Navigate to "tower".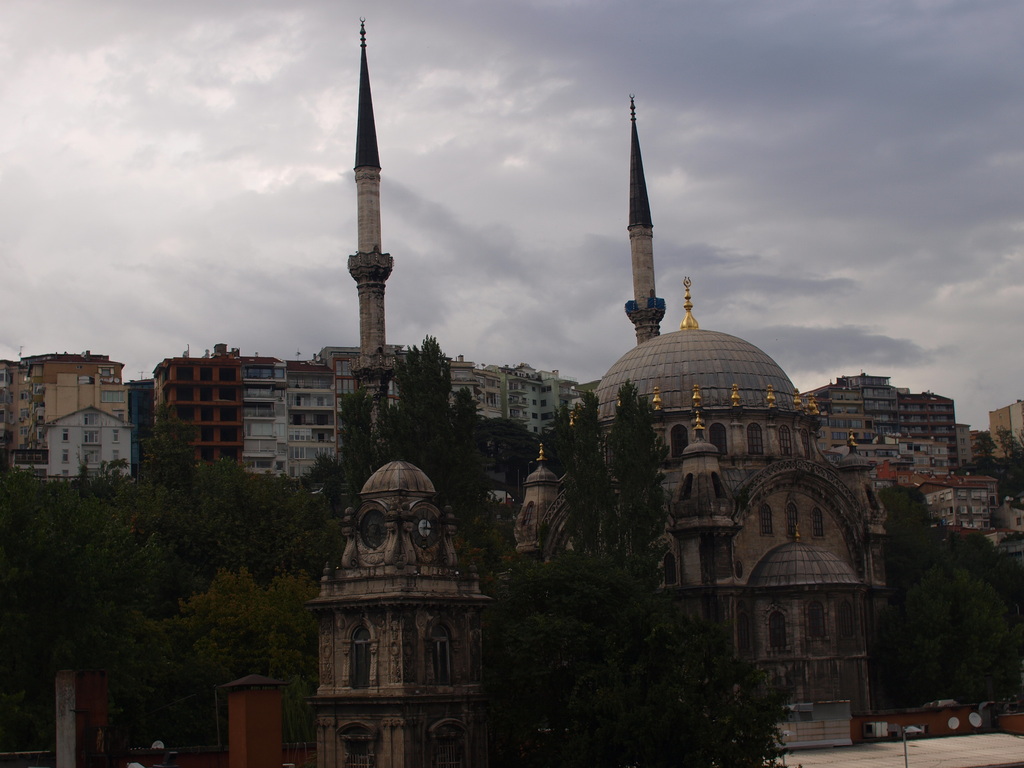
Navigation target: Rect(145, 351, 239, 468).
